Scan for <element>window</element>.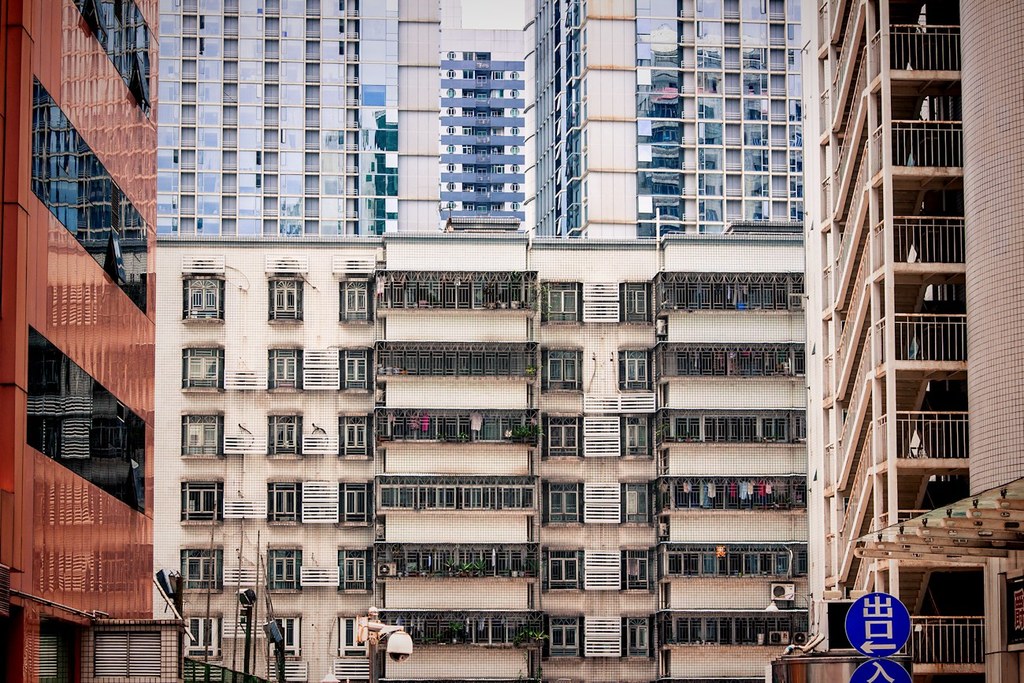
Scan result: Rect(546, 552, 579, 588).
